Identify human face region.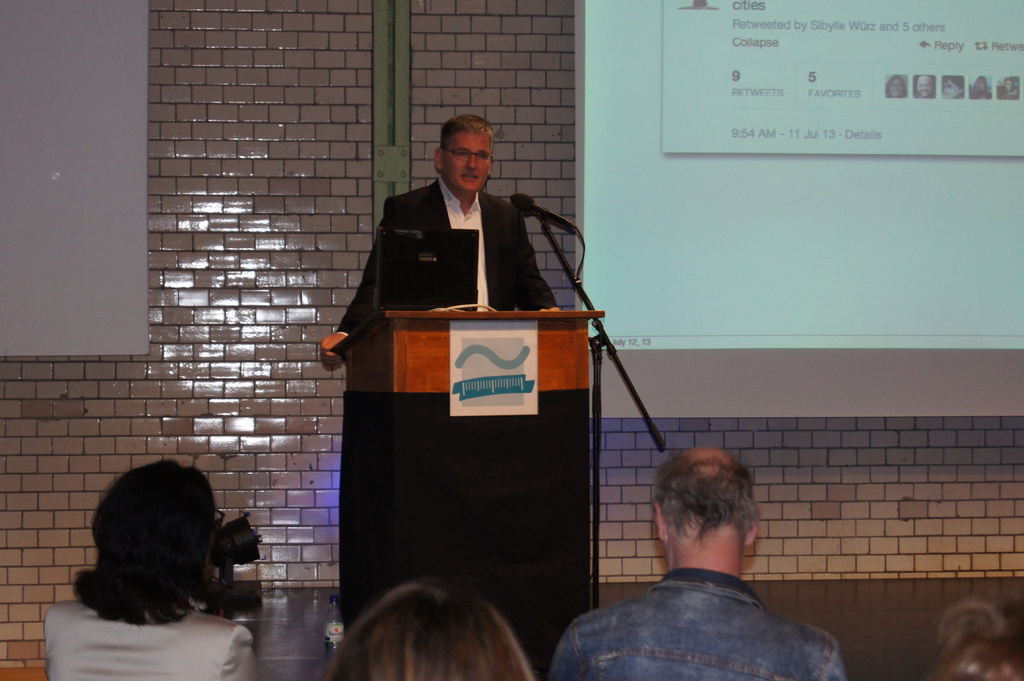
Region: detection(445, 132, 493, 191).
